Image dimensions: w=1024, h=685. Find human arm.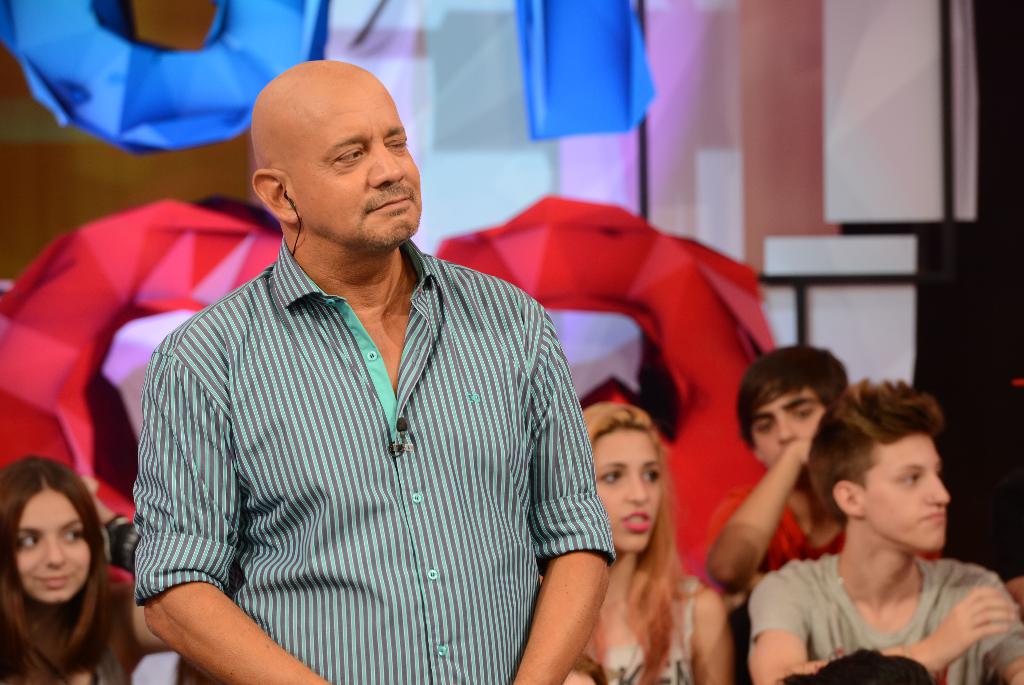
select_region(749, 582, 1018, 684).
